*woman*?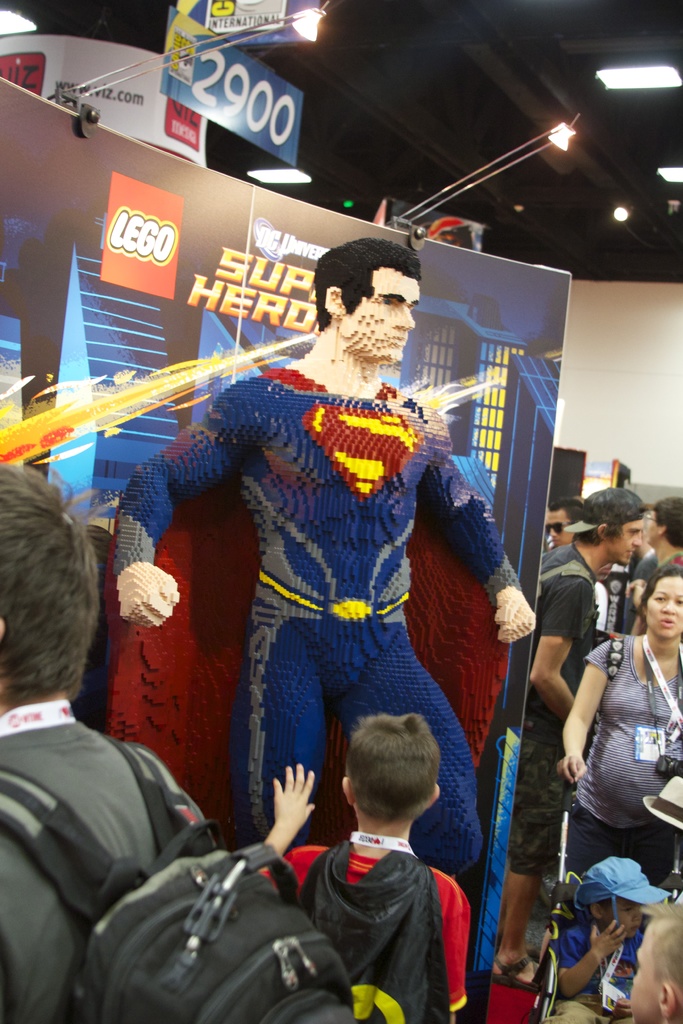
detection(557, 560, 682, 922)
